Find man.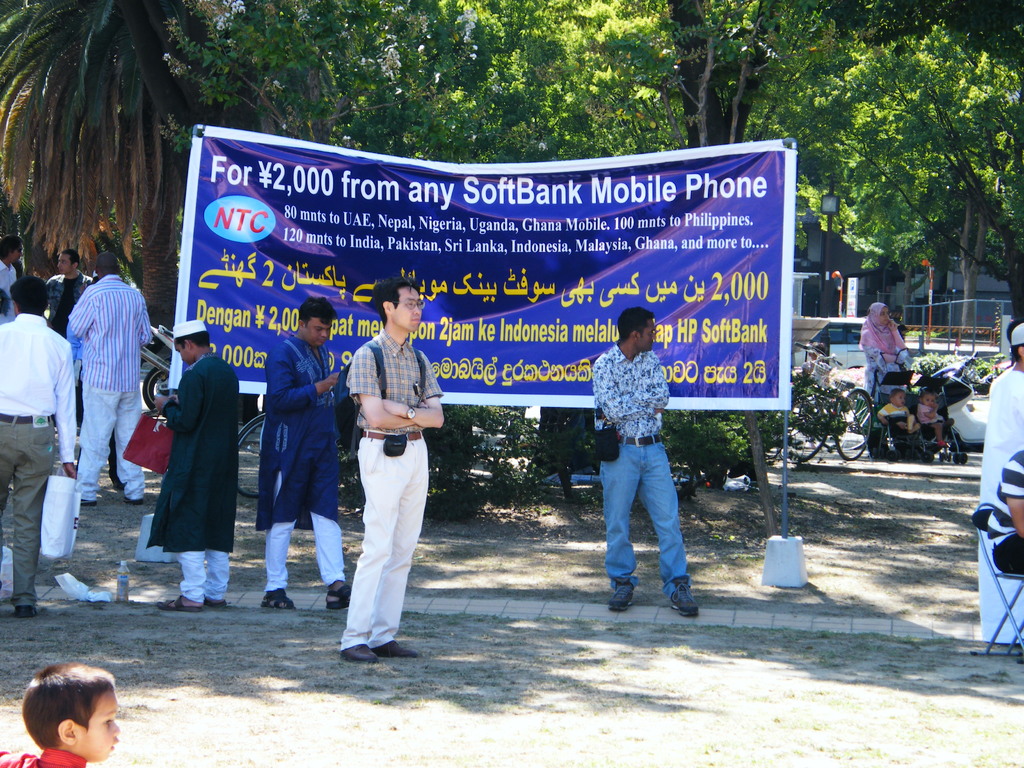
{"x1": 989, "y1": 447, "x2": 1023, "y2": 574}.
